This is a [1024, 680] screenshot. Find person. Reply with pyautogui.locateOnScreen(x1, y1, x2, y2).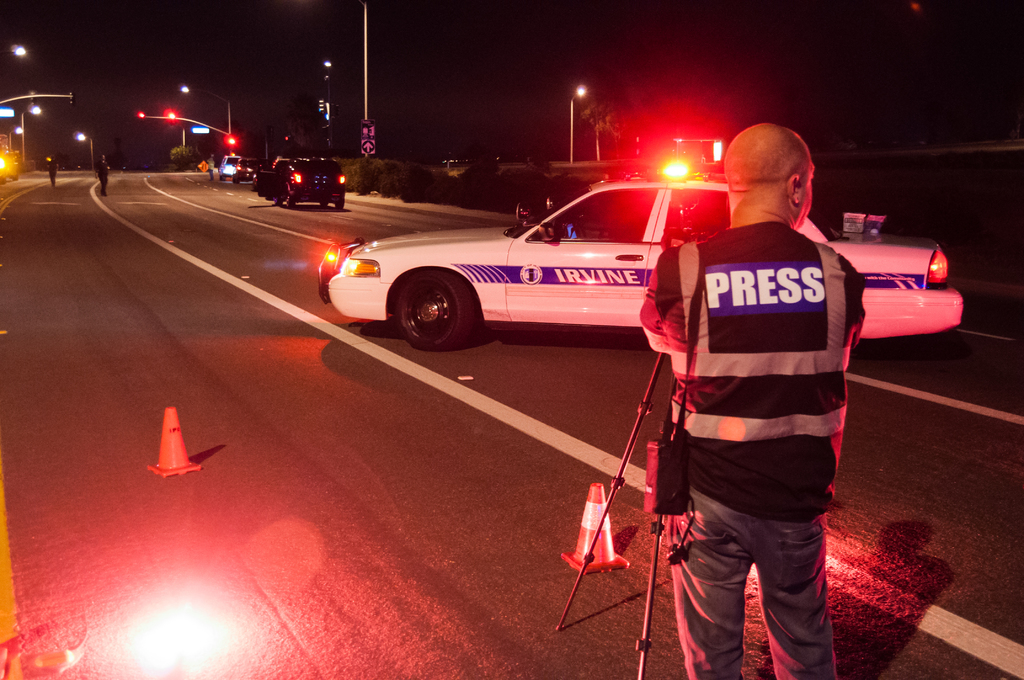
pyautogui.locateOnScreen(93, 156, 109, 193).
